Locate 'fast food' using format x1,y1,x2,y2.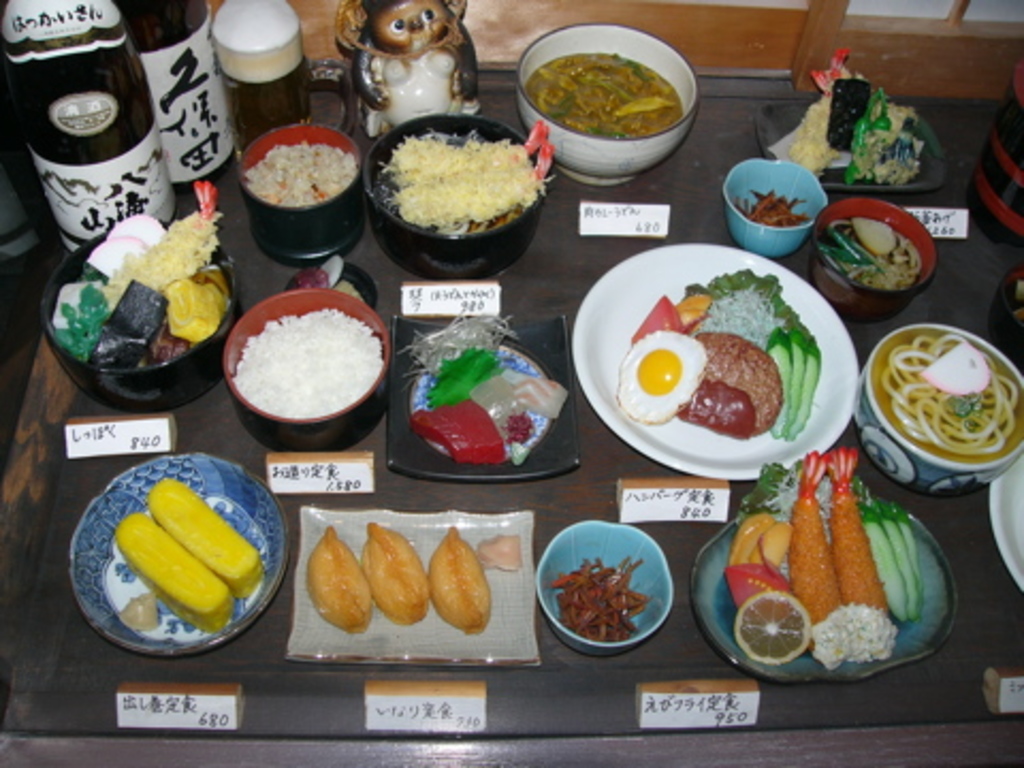
866,329,1022,465.
